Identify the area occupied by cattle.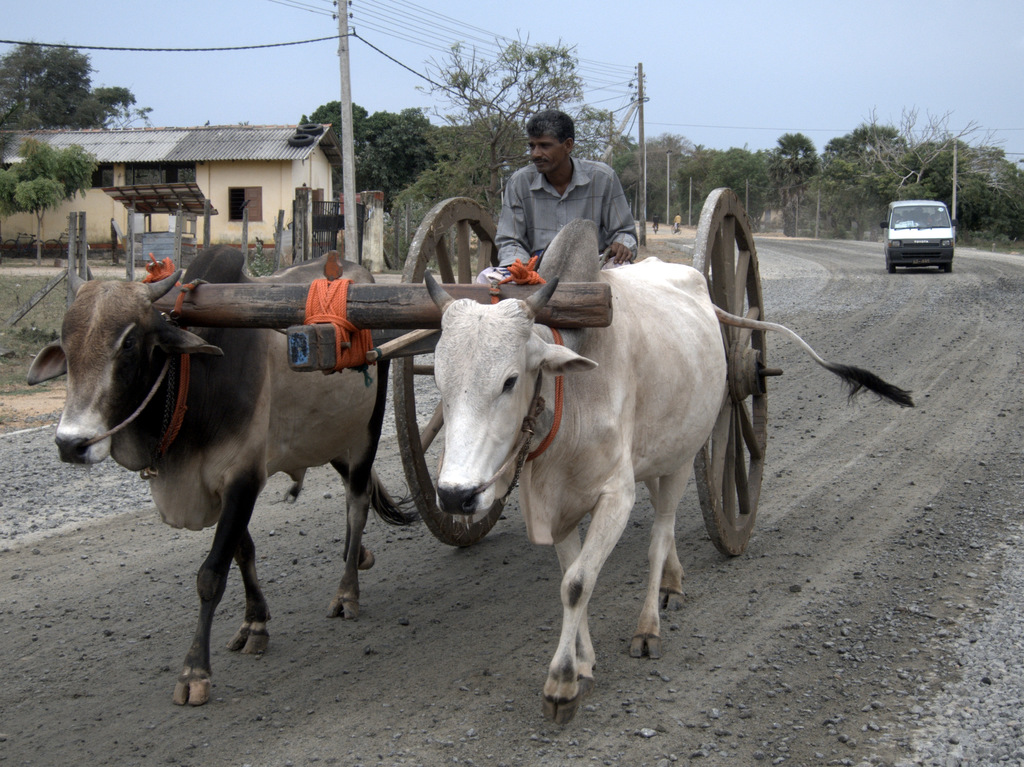
Area: bbox=[438, 262, 918, 726].
